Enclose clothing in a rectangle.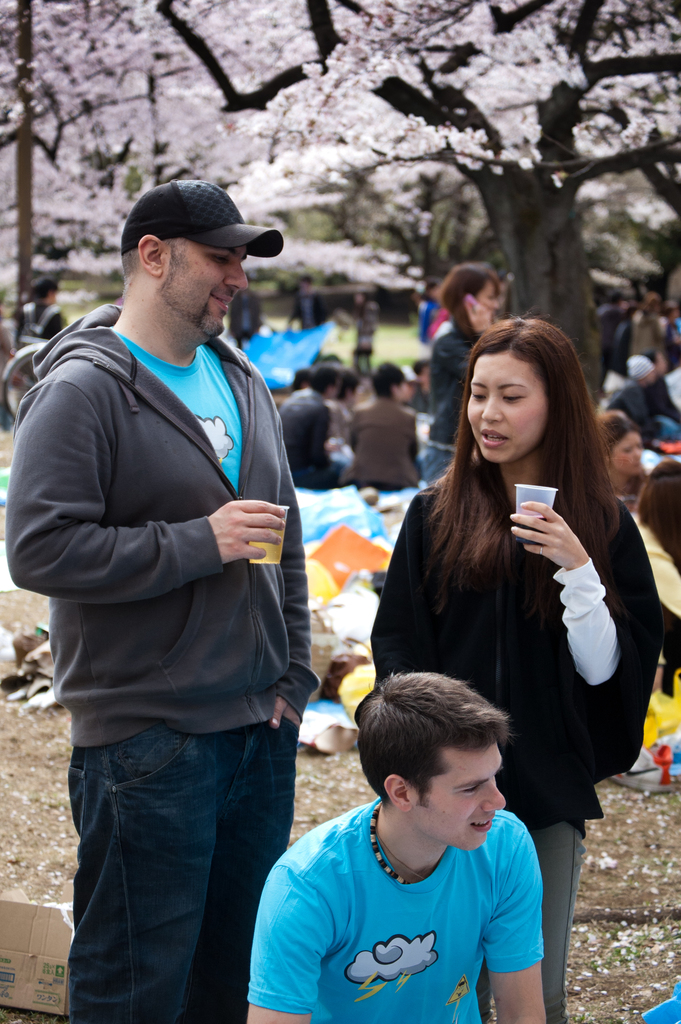
<box>602,380,680,450</box>.
